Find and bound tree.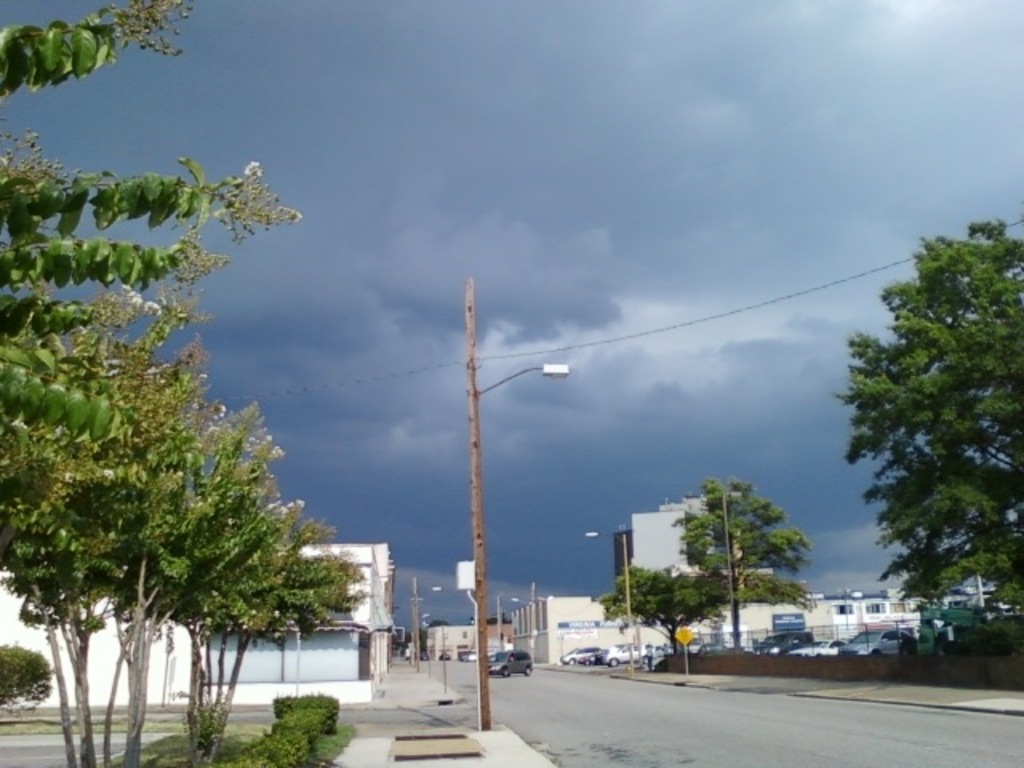
Bound: 830:195:1005:675.
